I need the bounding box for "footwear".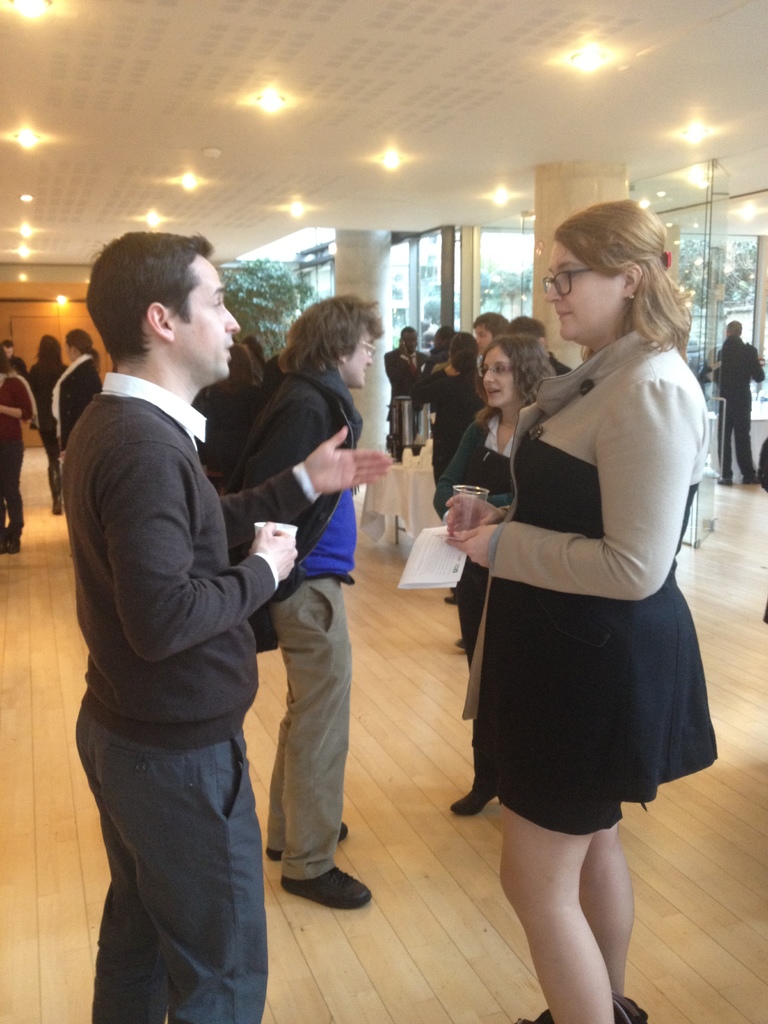
Here it is: 450,777,492,816.
